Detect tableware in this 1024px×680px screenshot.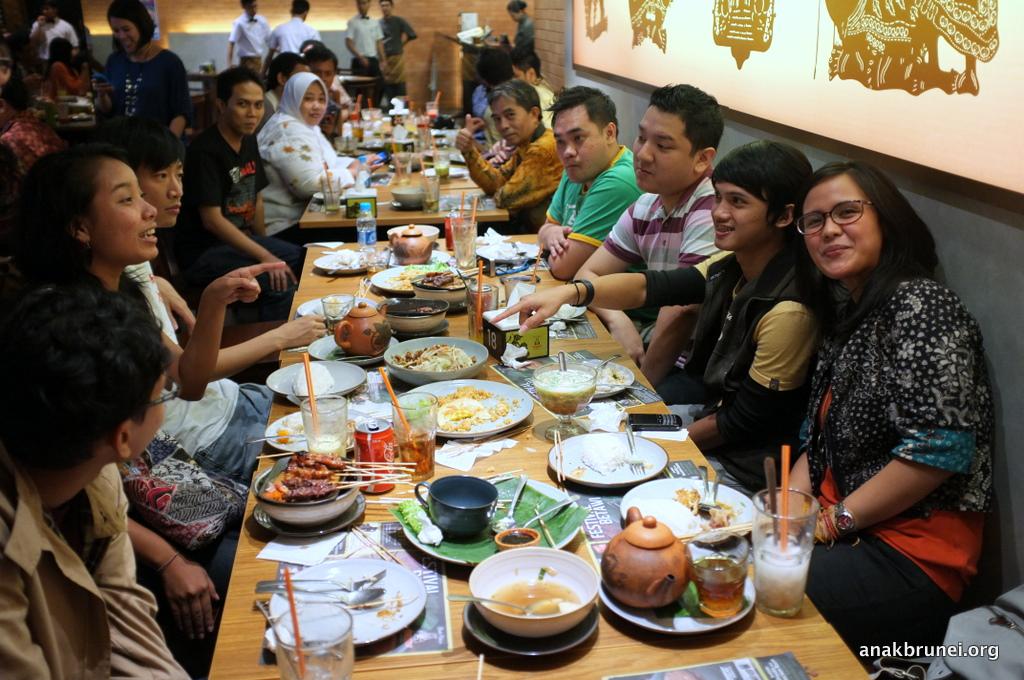
Detection: 598:531:755:640.
